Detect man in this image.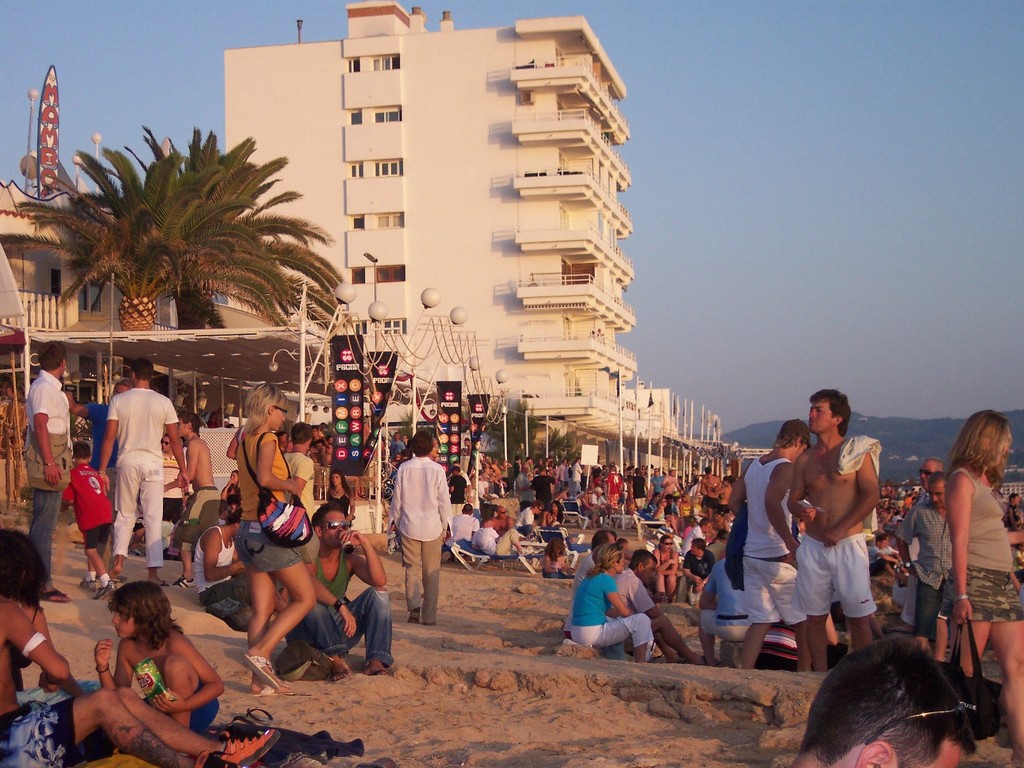
Detection: [x1=726, y1=417, x2=805, y2=672].
